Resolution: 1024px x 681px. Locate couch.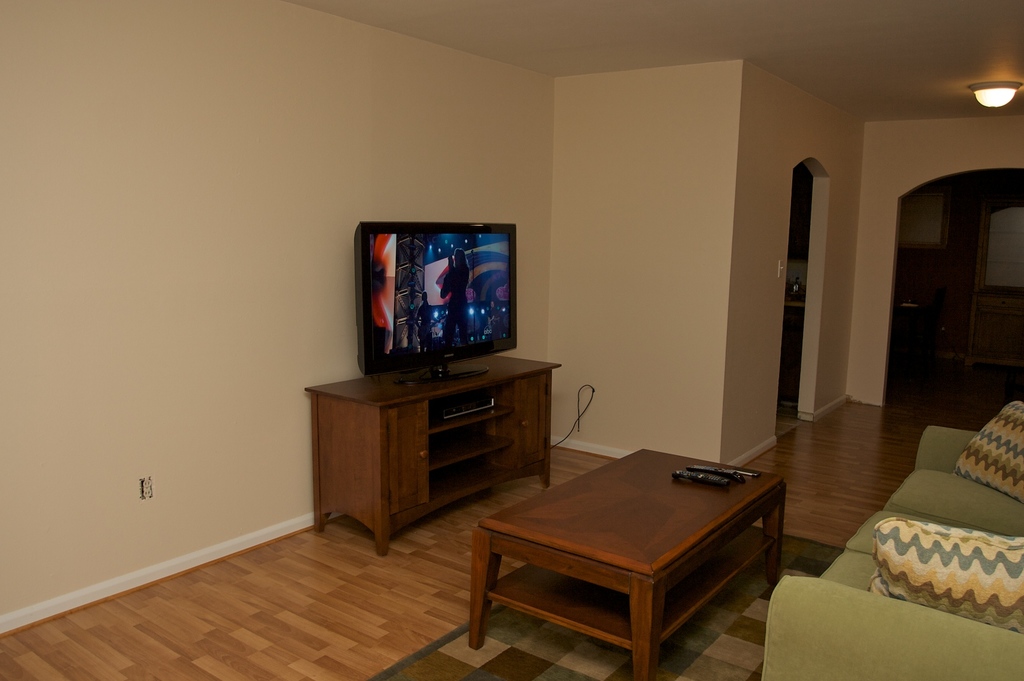
left=759, top=421, right=1023, bottom=680.
